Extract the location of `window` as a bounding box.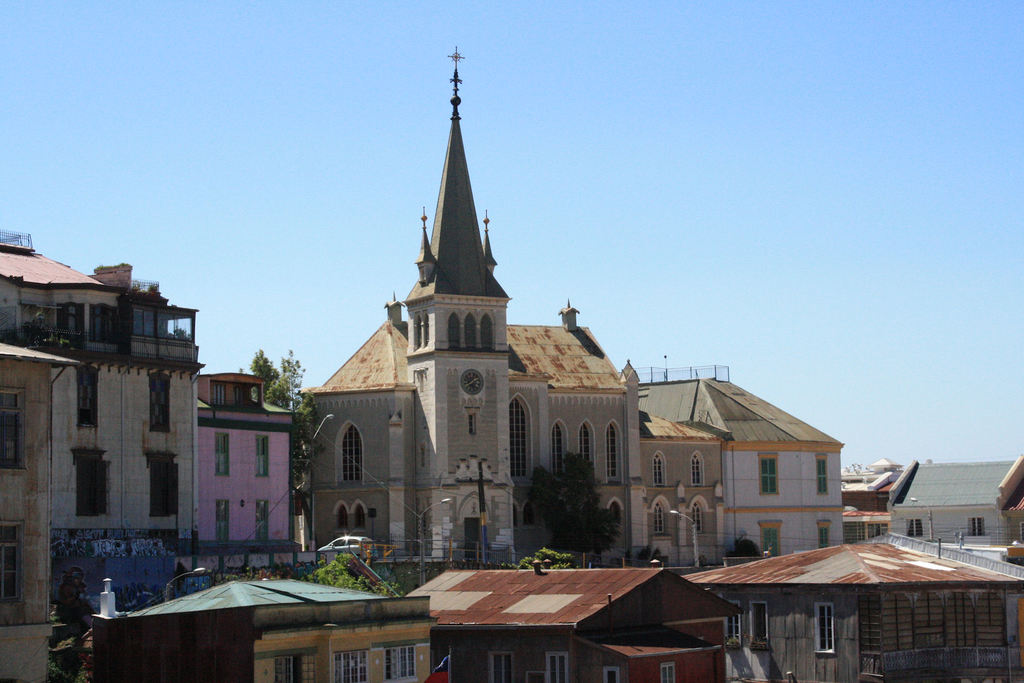
BBox(904, 516, 922, 540).
